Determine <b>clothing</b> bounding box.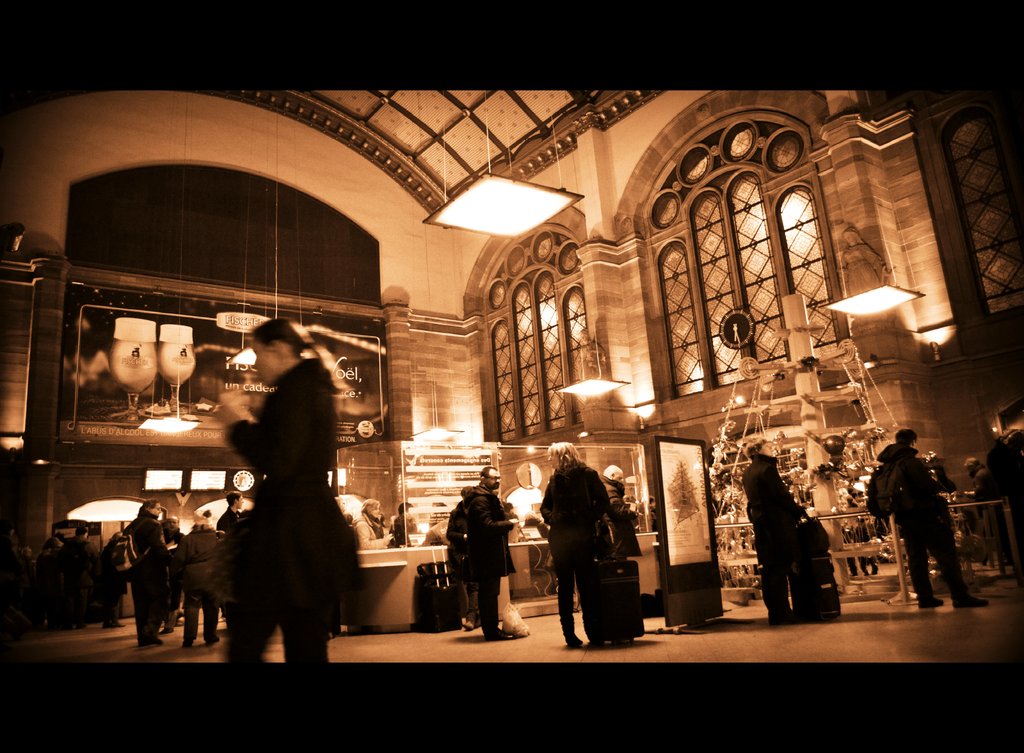
Determined: 100, 549, 126, 615.
